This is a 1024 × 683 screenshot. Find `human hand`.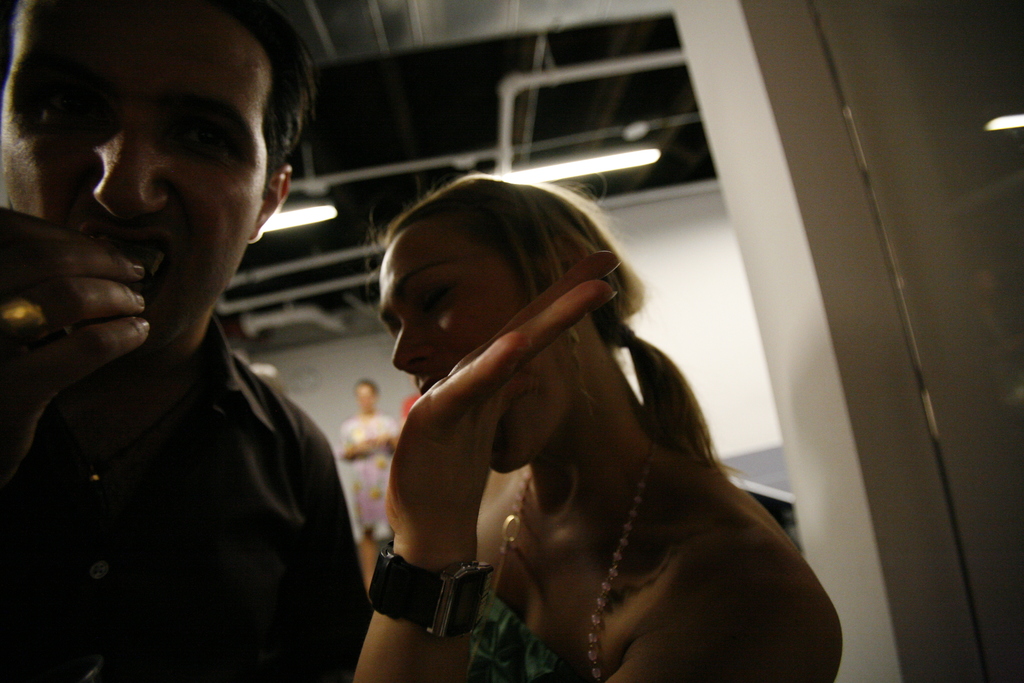
Bounding box: 354/436/375/456.
